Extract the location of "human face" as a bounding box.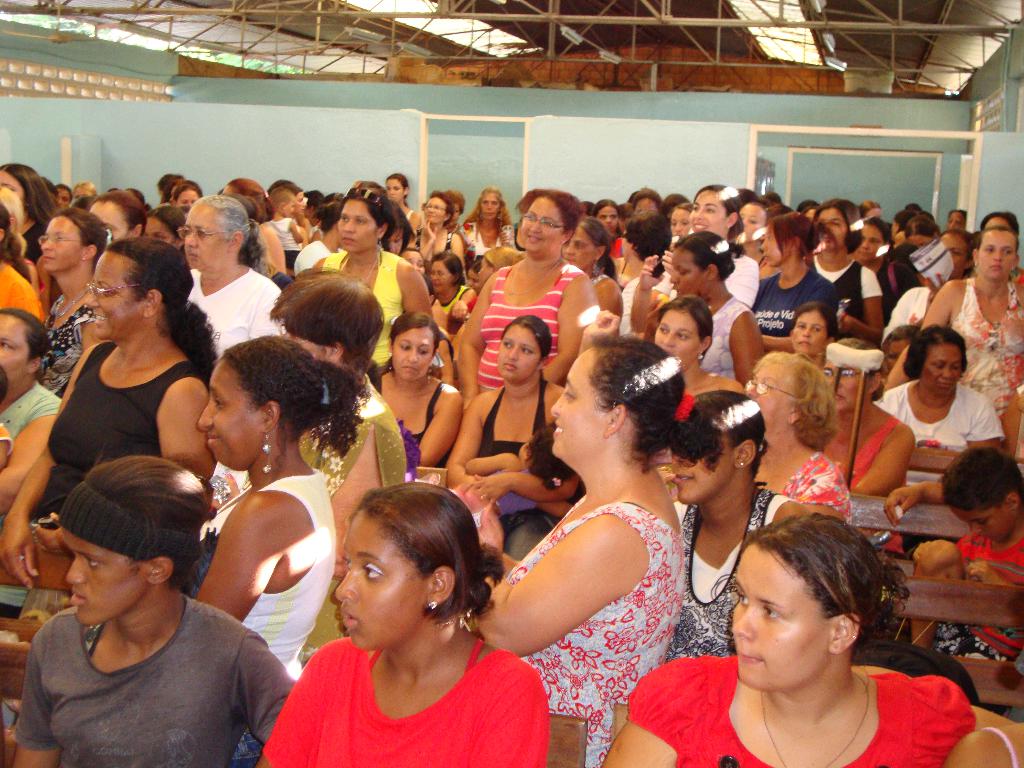
bbox(744, 357, 794, 428).
